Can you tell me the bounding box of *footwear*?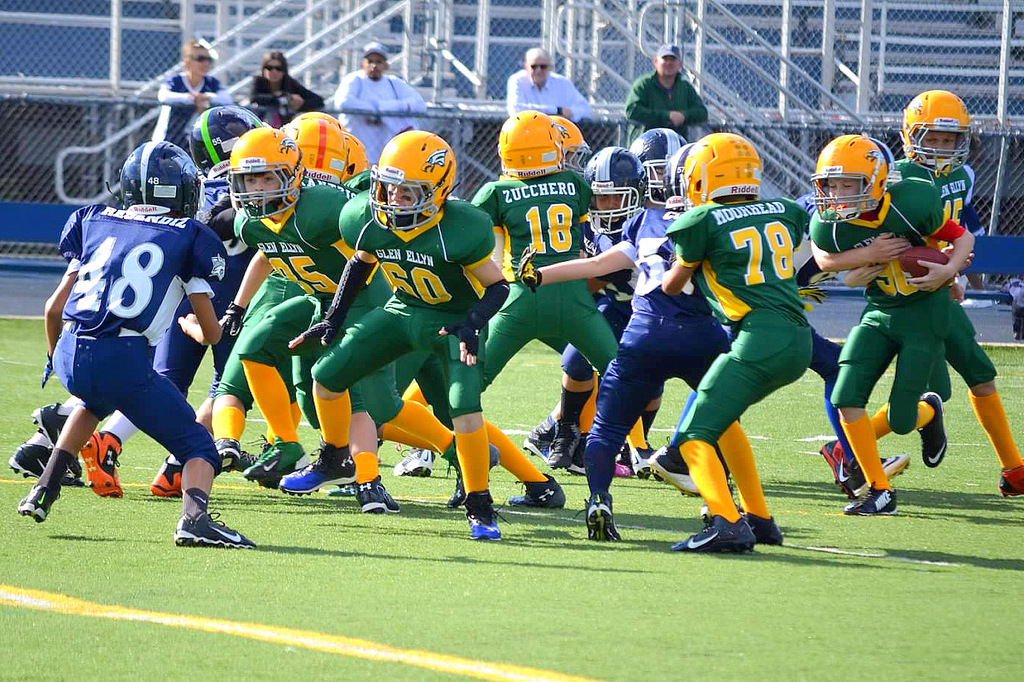
bbox(670, 513, 758, 551).
